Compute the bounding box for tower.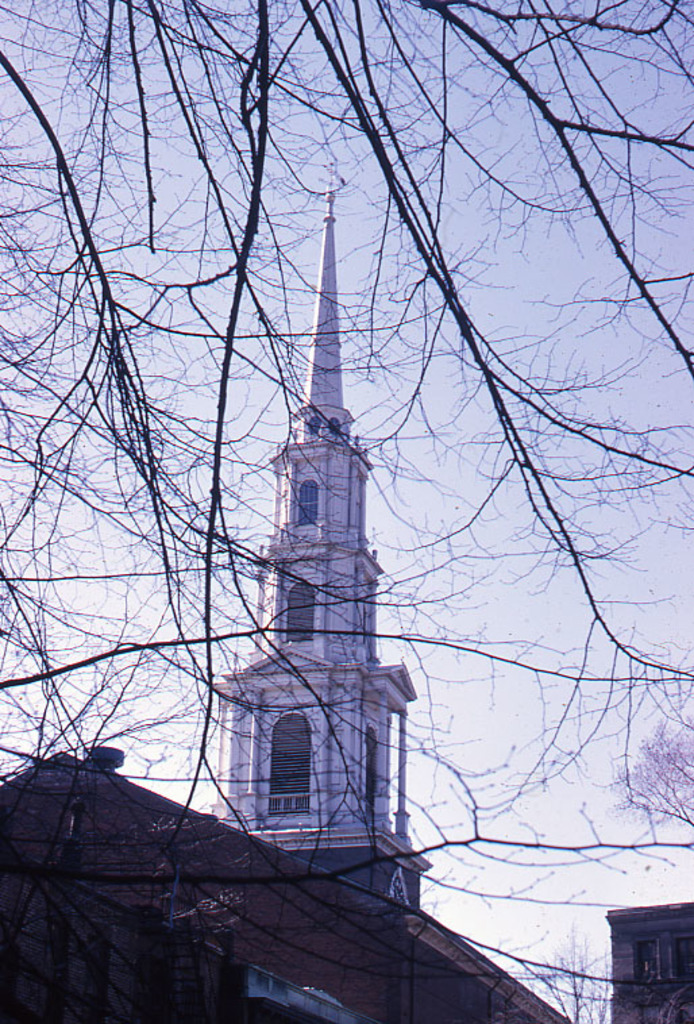
x1=209 y1=182 x2=435 y2=916.
